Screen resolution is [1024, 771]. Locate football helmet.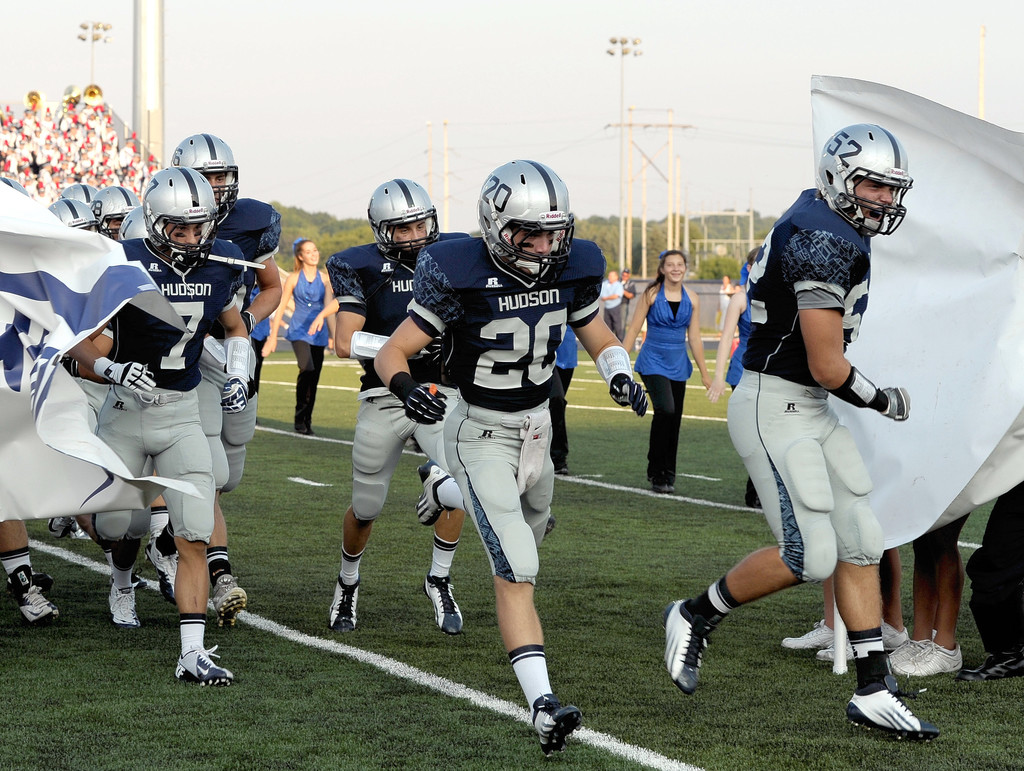
left=813, top=120, right=917, bottom=238.
